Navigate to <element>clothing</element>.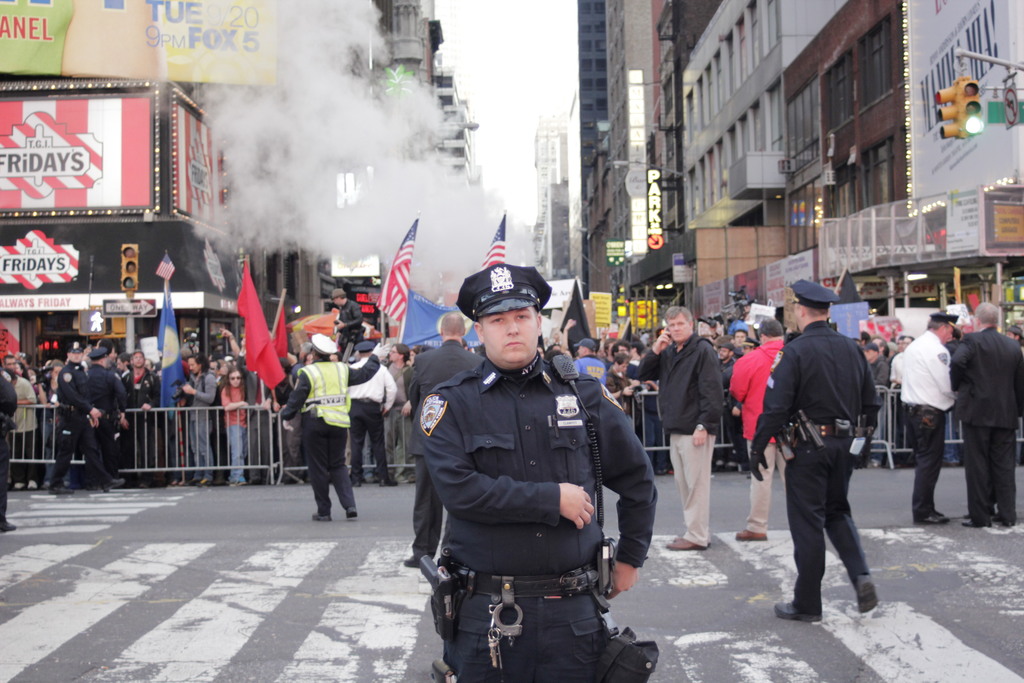
Navigation target: 634 329 727 550.
